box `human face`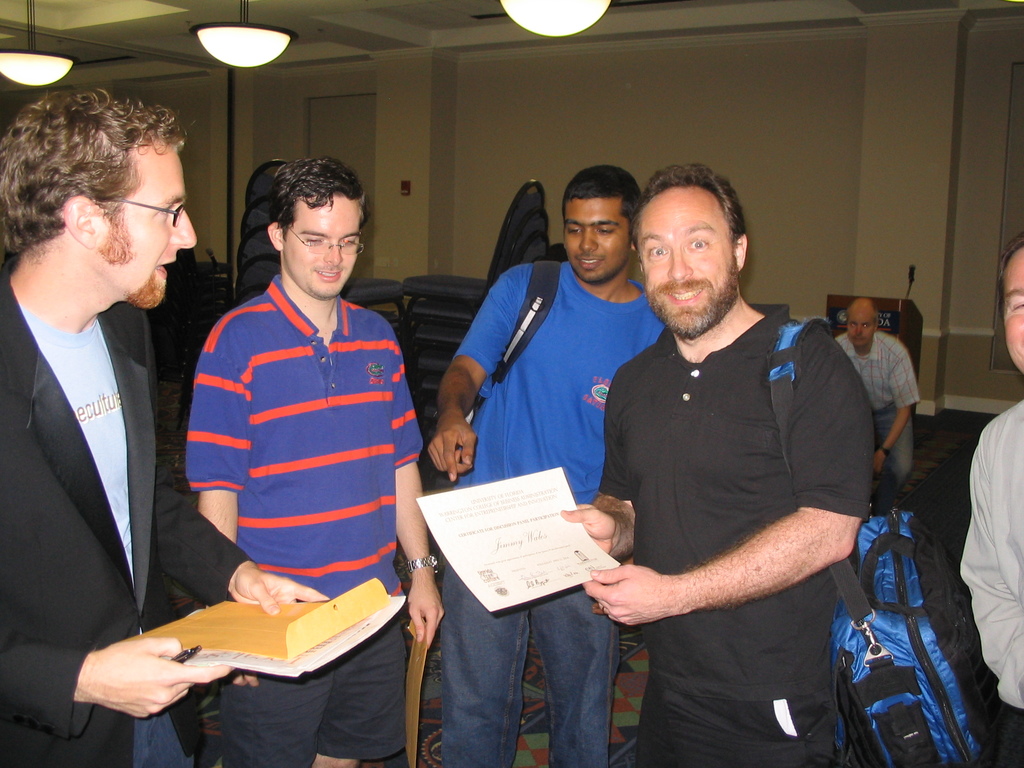
detection(842, 304, 874, 351)
